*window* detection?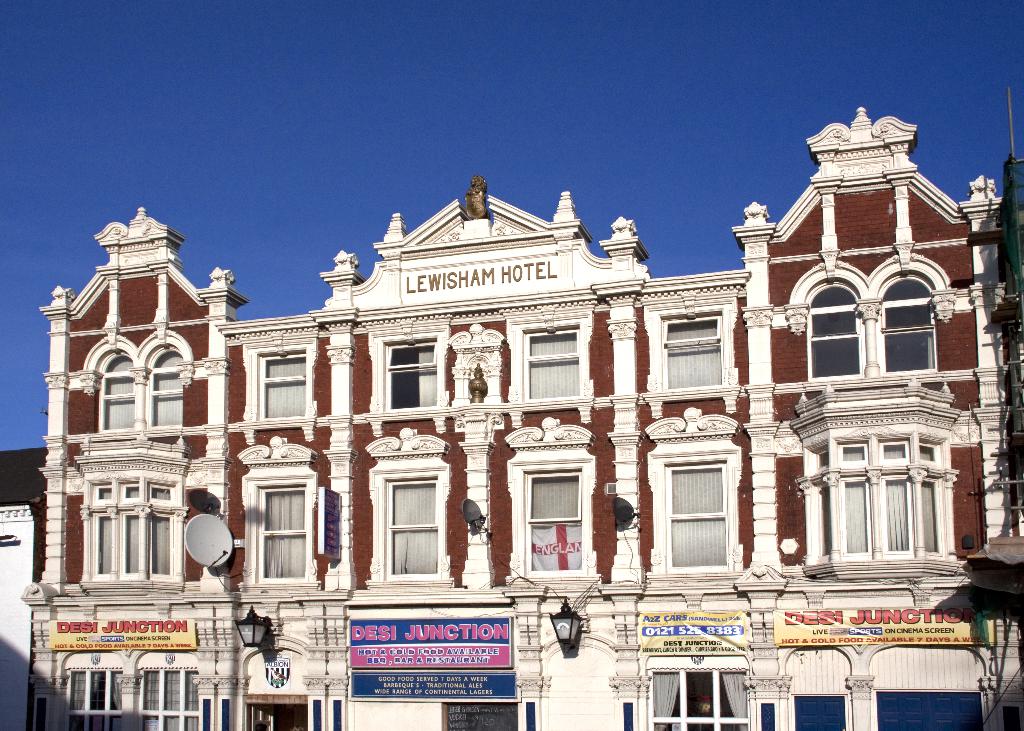
[243, 484, 307, 592]
